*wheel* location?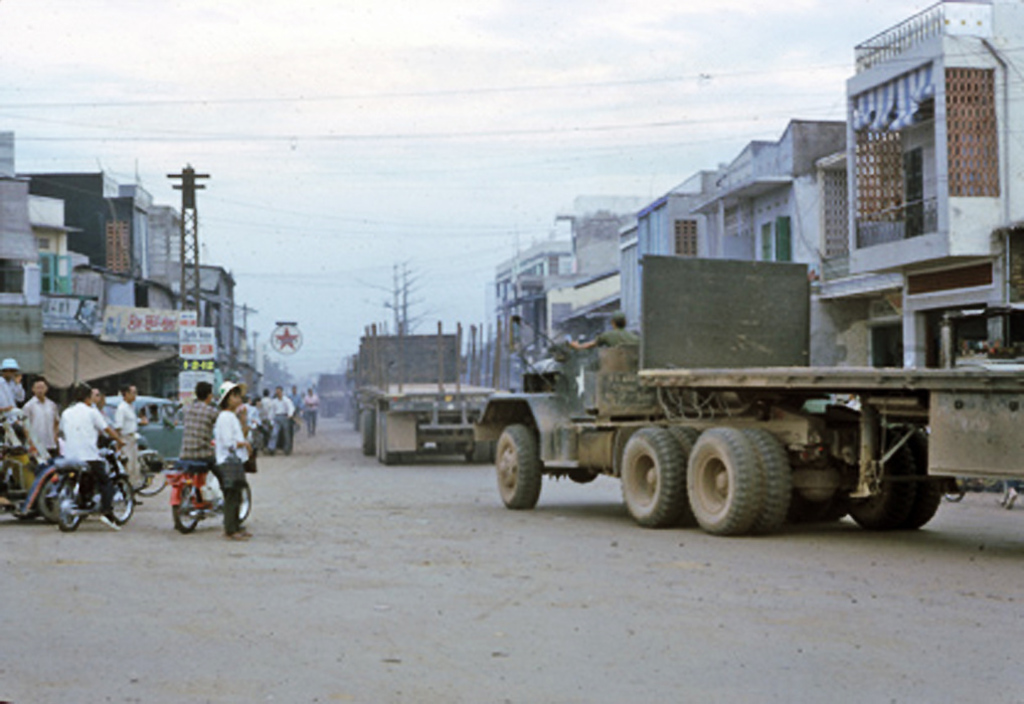
region(467, 427, 489, 465)
